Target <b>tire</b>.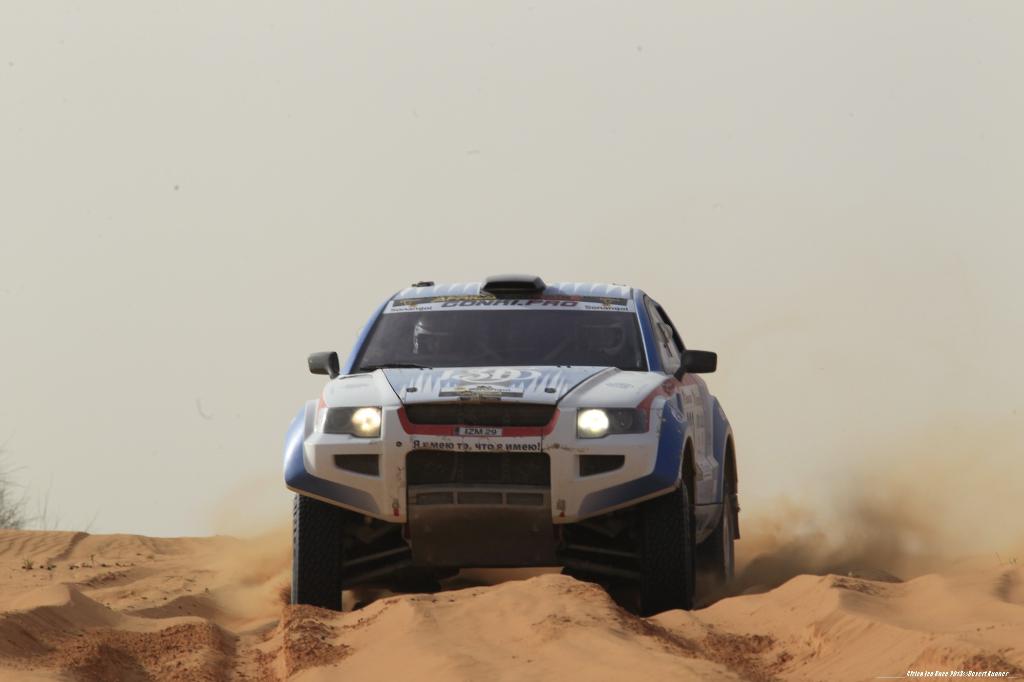
Target region: [700,467,744,597].
